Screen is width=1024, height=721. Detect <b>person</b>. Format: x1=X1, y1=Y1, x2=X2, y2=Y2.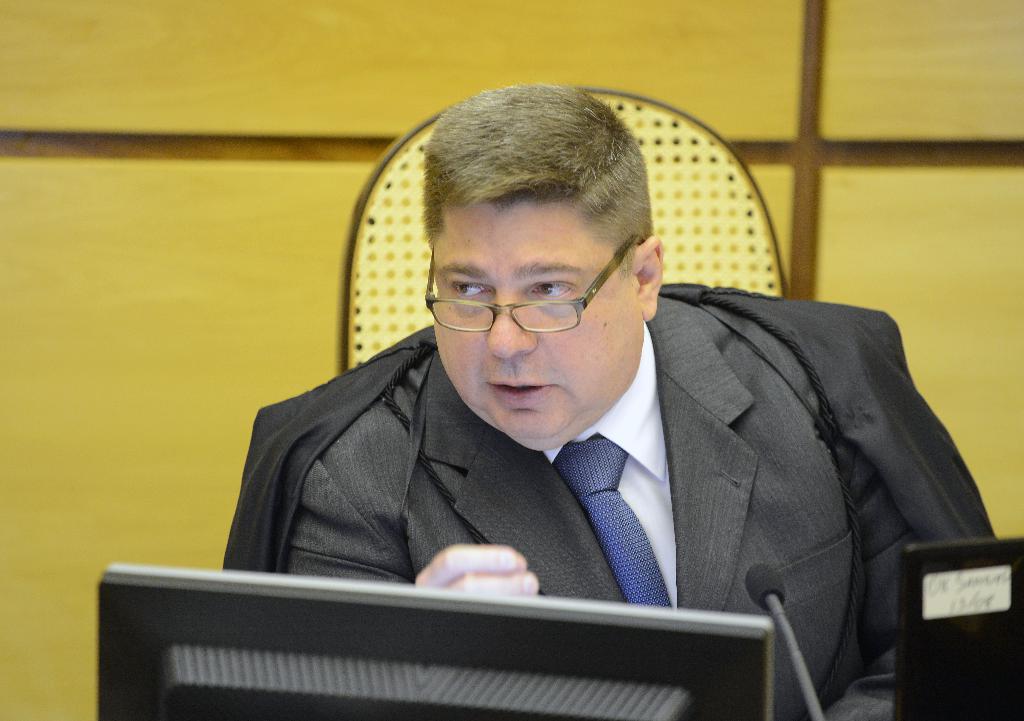
x1=217, y1=74, x2=996, y2=717.
